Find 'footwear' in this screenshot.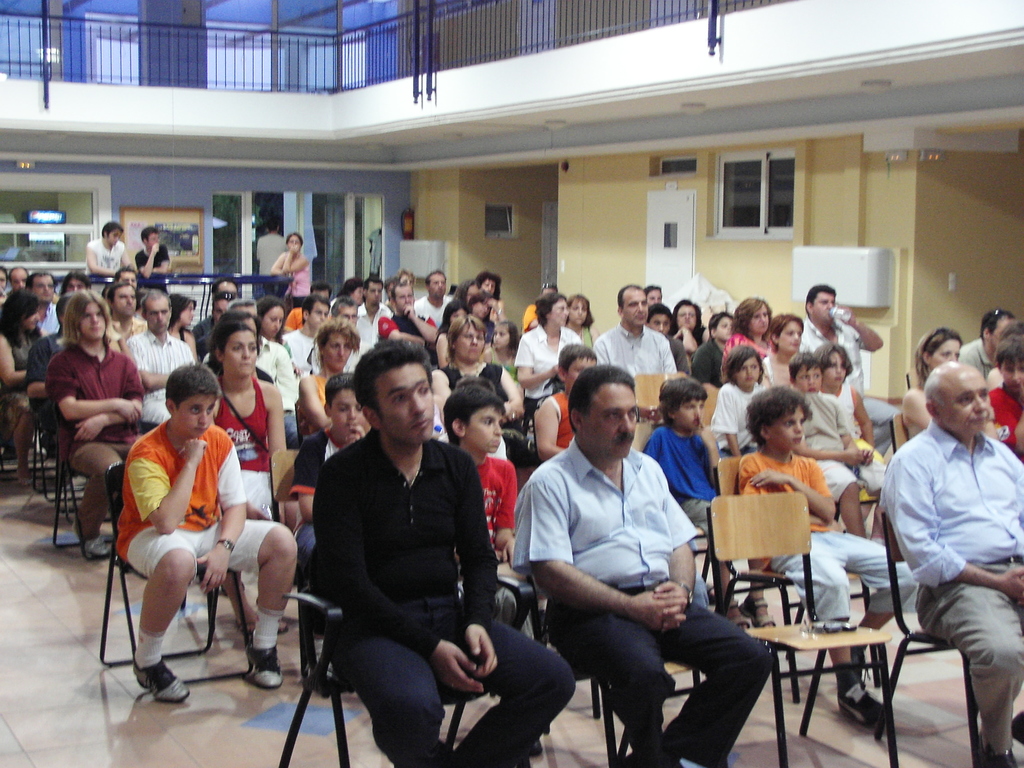
The bounding box for 'footwear' is crop(132, 658, 195, 707).
